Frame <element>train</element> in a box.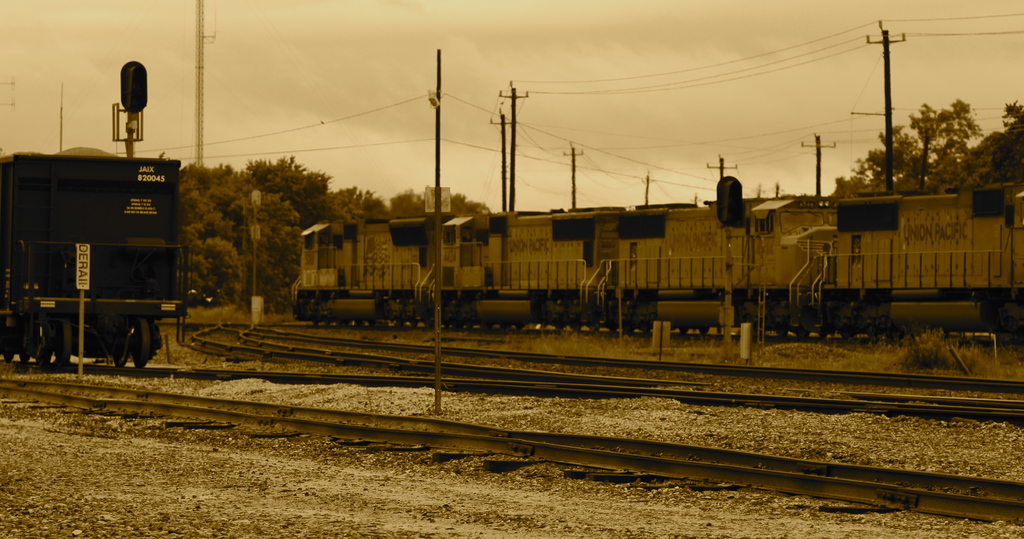
285 173 1023 342.
